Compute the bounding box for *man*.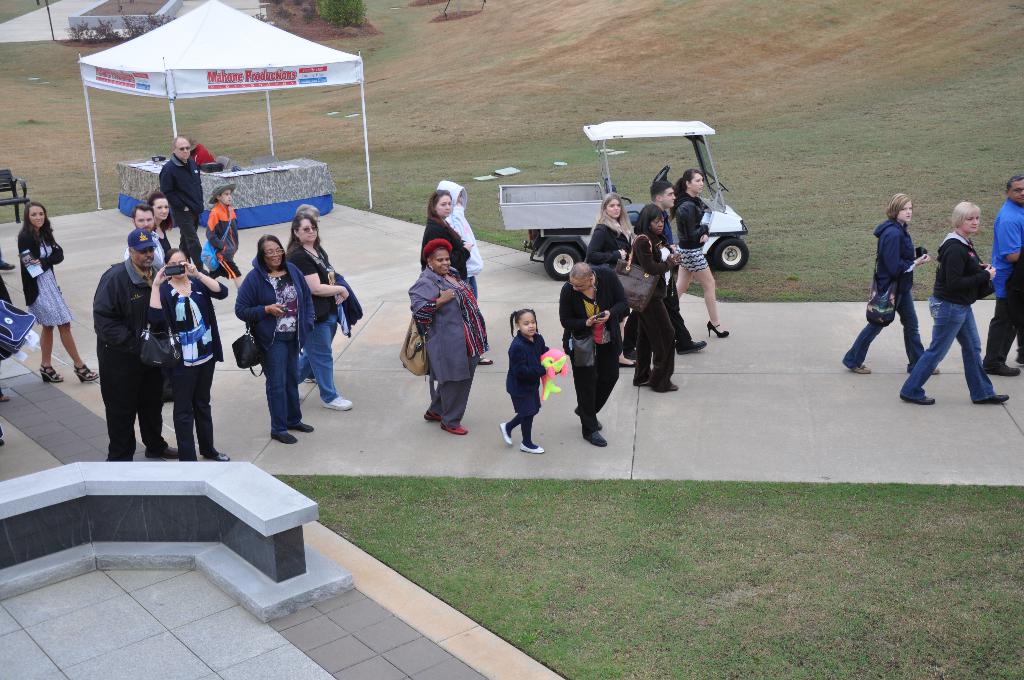
left=156, top=134, right=210, bottom=275.
